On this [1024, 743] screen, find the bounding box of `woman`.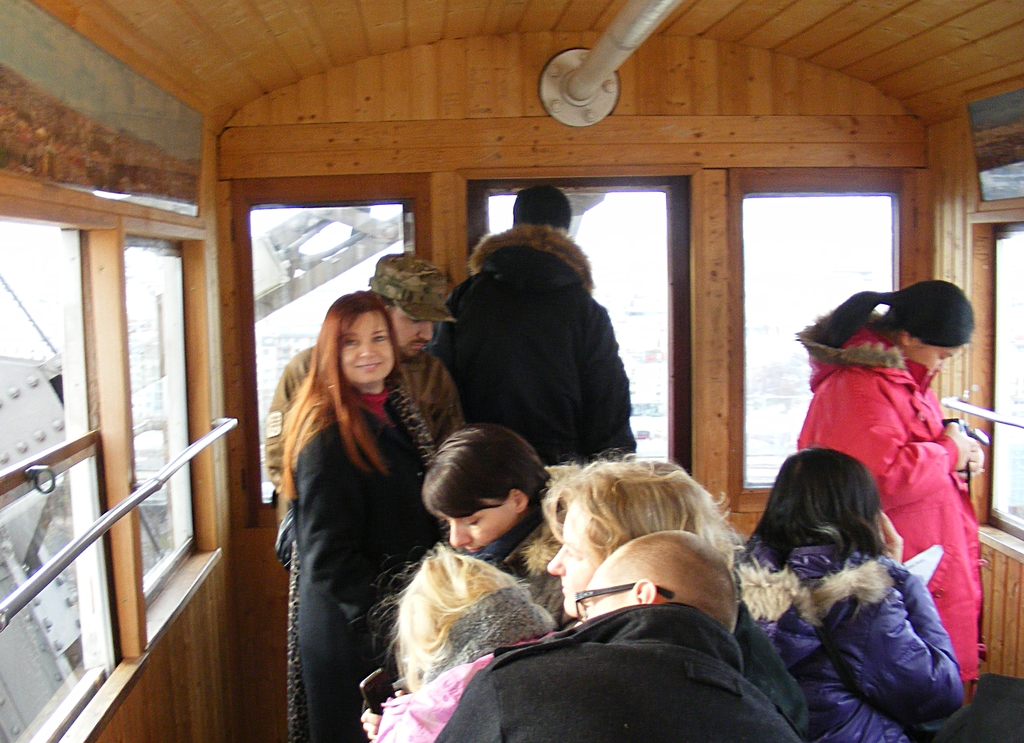
Bounding box: (365, 542, 561, 742).
